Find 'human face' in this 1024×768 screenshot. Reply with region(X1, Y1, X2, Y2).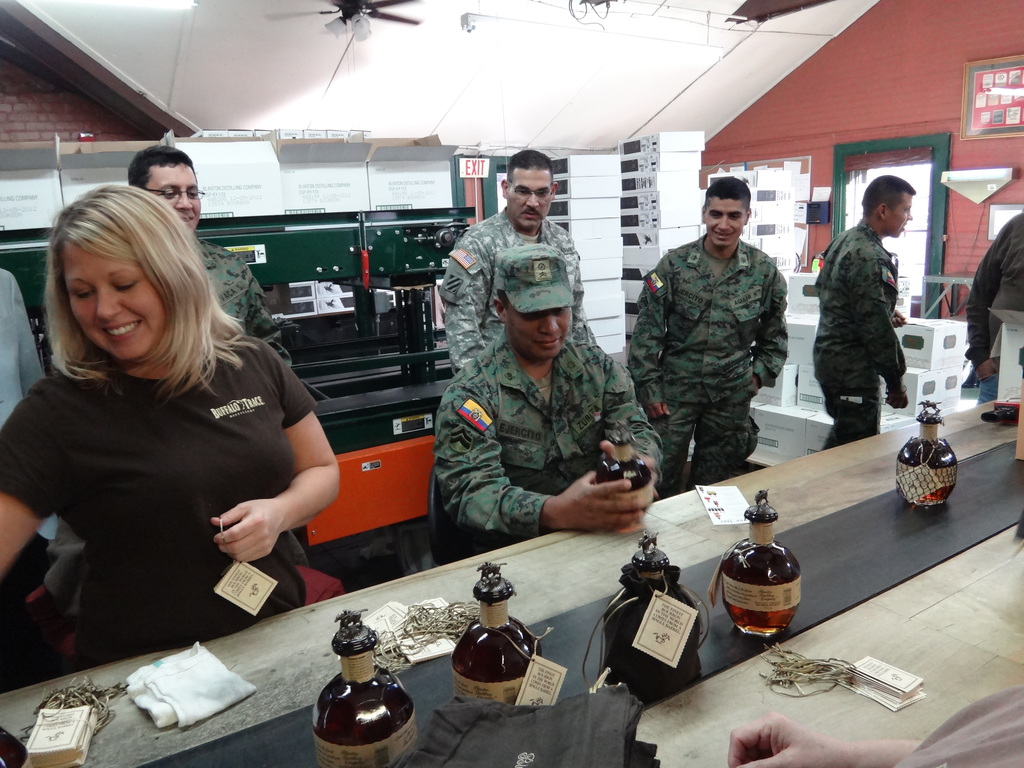
region(711, 198, 748, 246).
